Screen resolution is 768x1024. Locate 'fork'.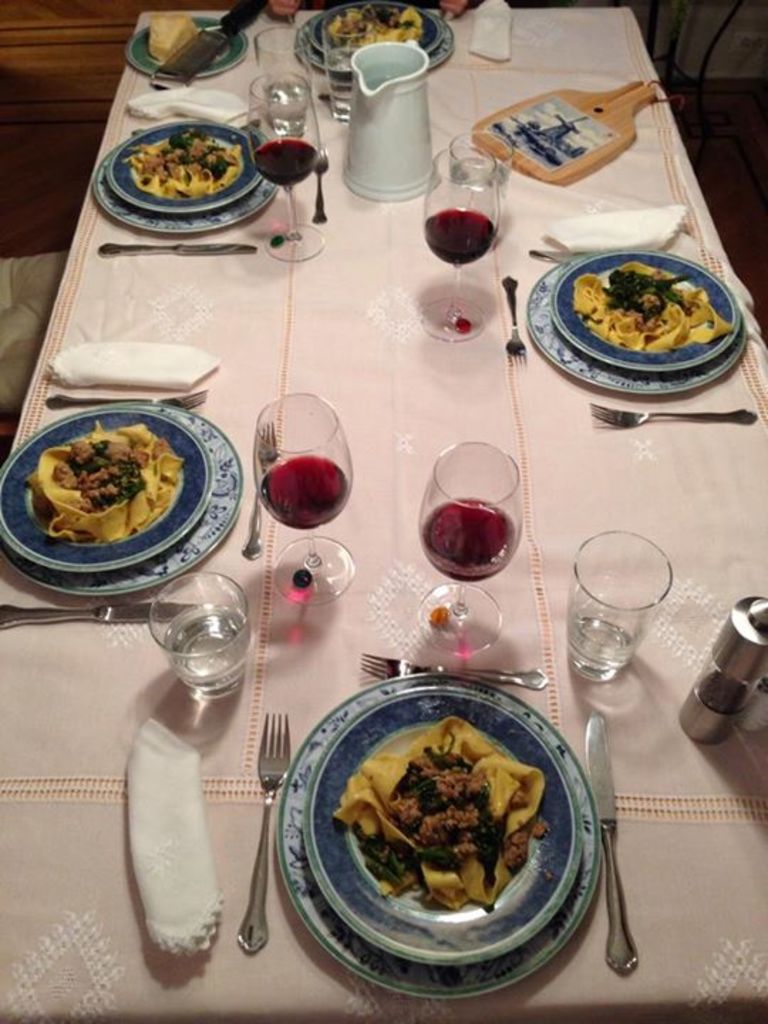
(left=238, top=418, right=276, bottom=562).
